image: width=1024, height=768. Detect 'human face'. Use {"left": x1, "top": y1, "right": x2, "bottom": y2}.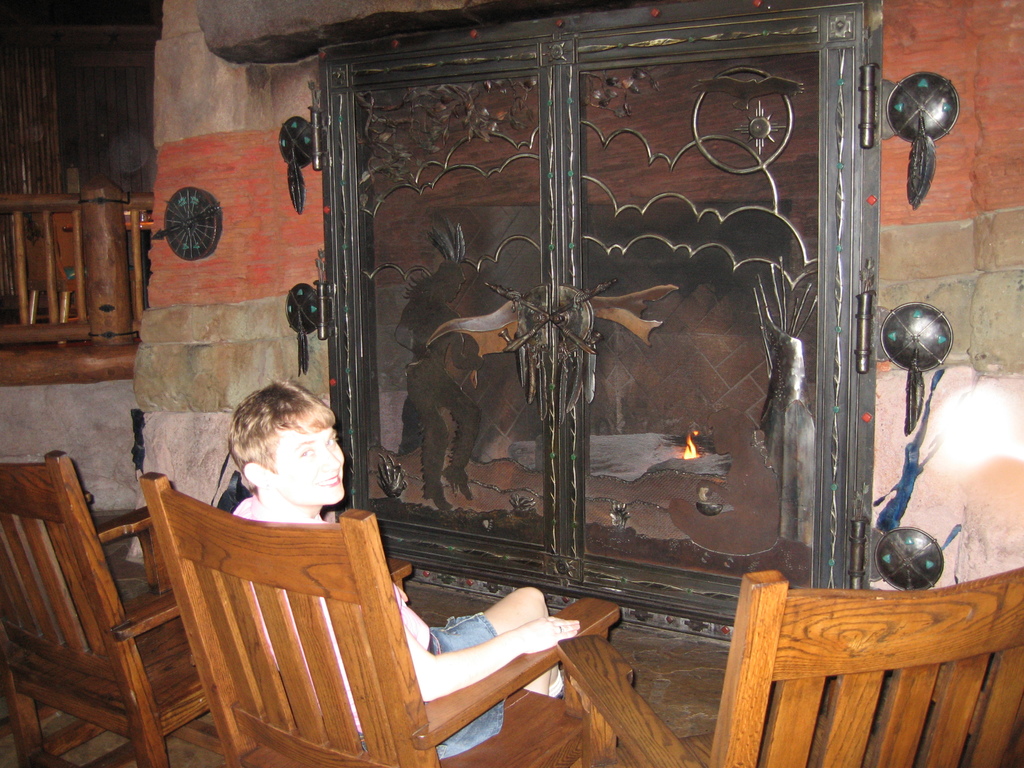
{"left": 275, "top": 433, "right": 345, "bottom": 508}.
